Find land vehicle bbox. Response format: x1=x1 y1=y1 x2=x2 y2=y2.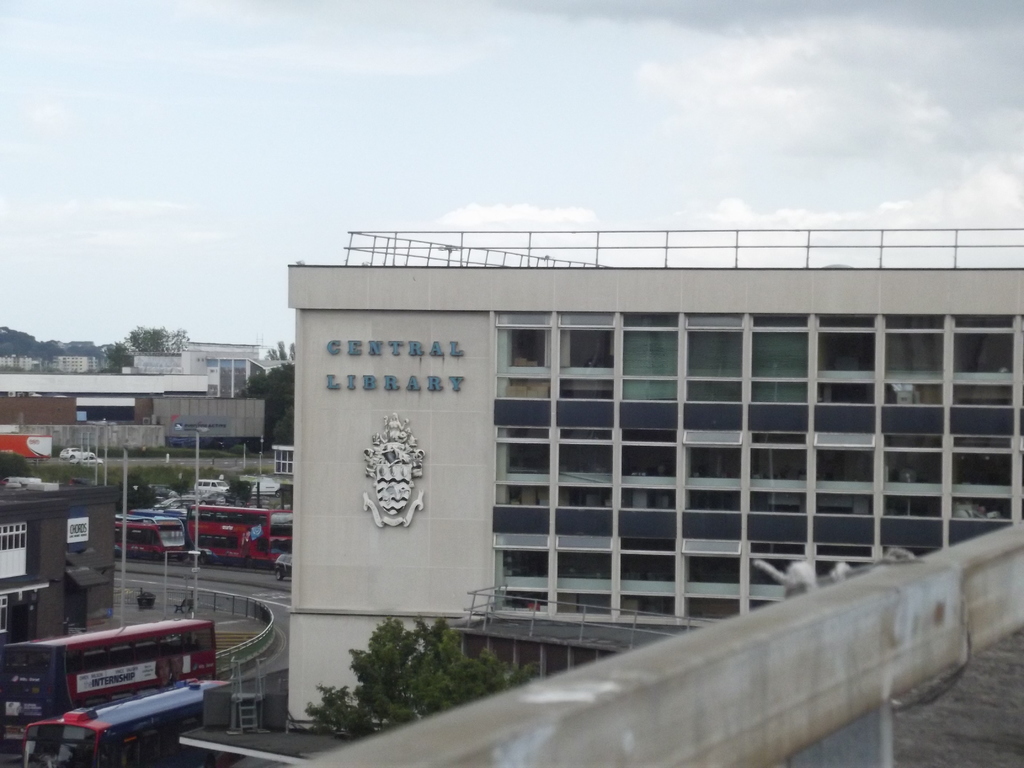
x1=74 y1=451 x2=107 y2=467.
